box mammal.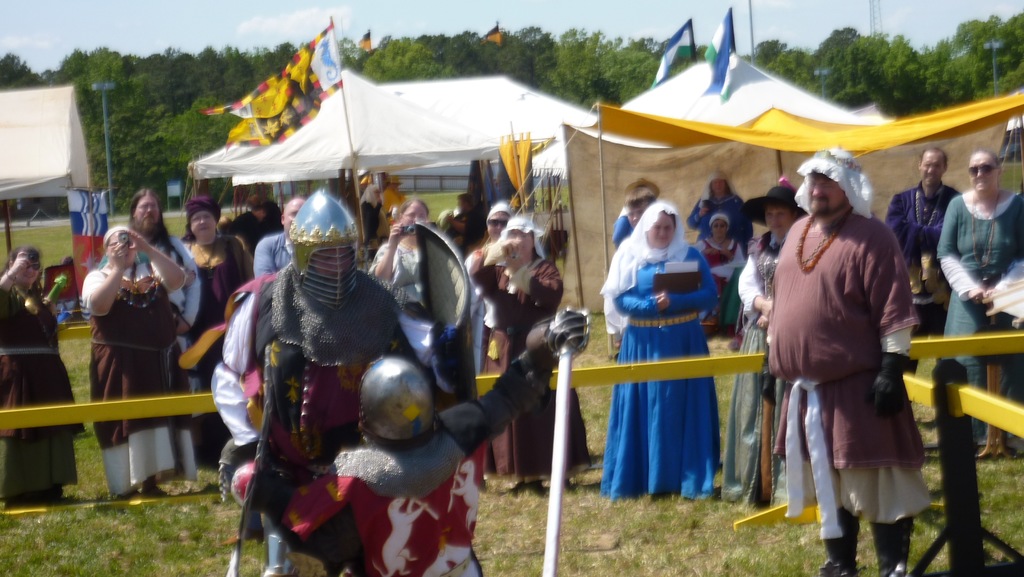
(left=216, top=211, right=237, bottom=236).
